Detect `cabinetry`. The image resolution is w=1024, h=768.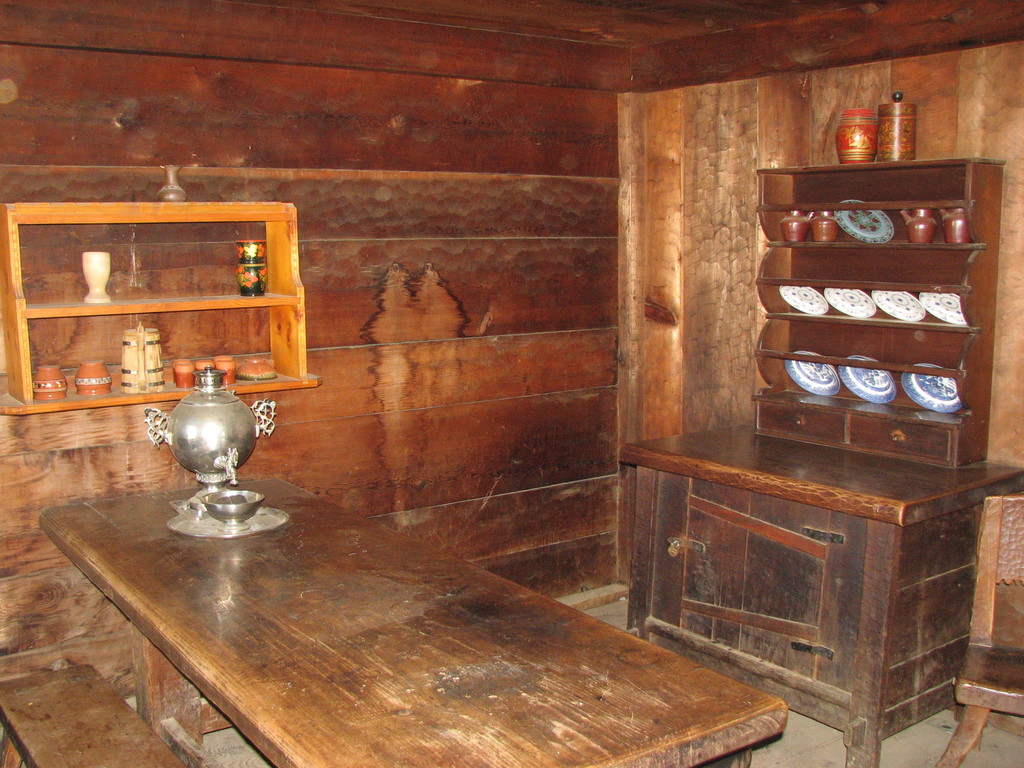
748, 151, 1007, 458.
